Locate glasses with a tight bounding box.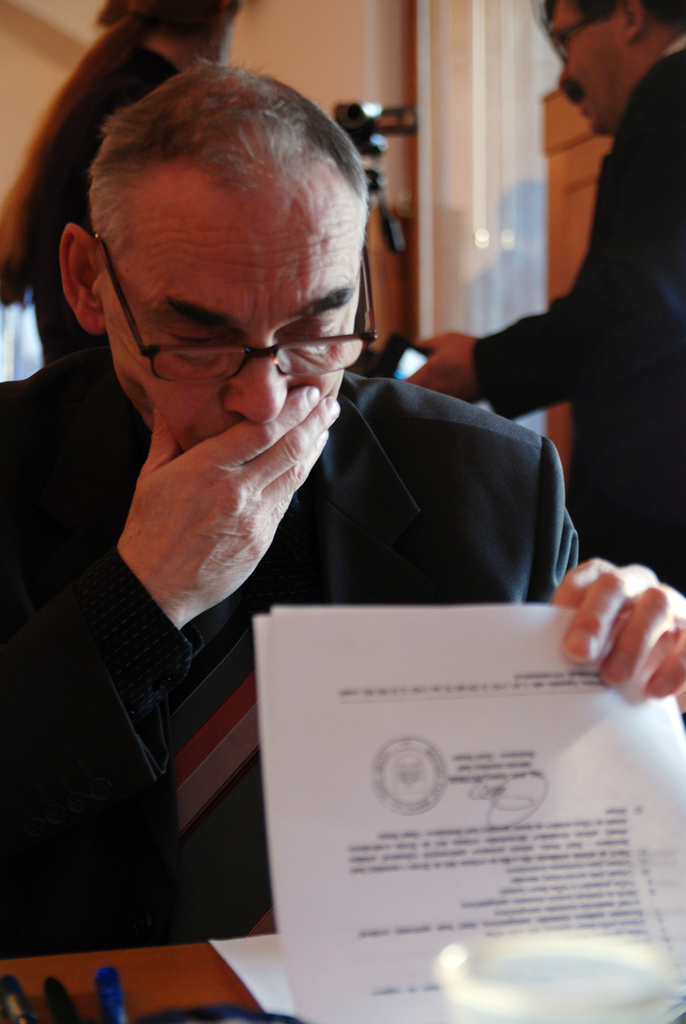
select_region(101, 238, 371, 381).
